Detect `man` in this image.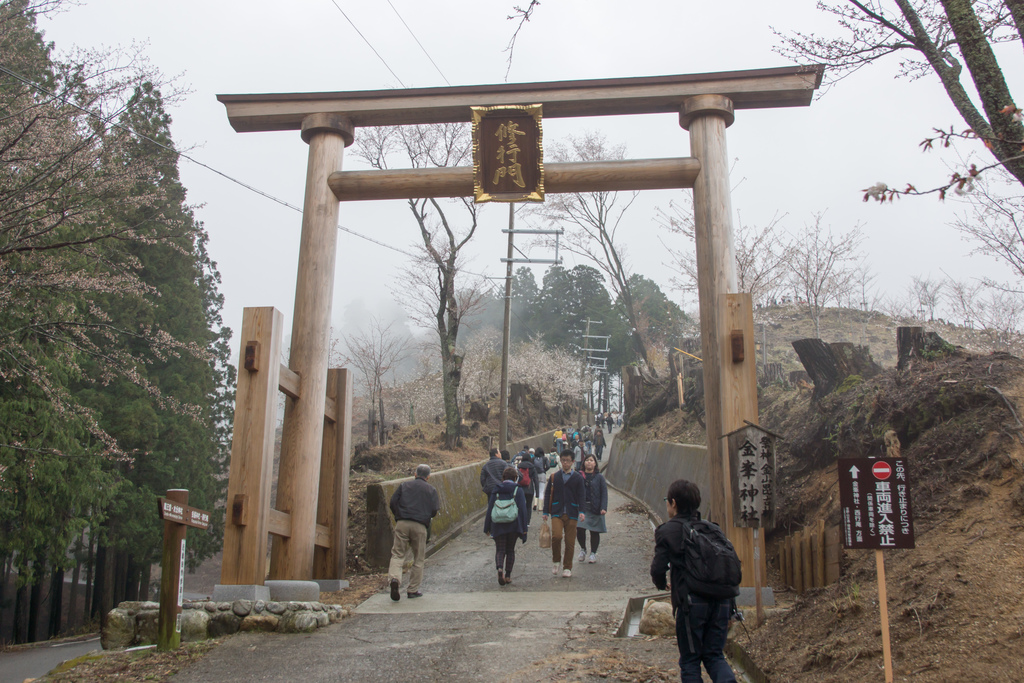
Detection: box=[480, 447, 517, 537].
